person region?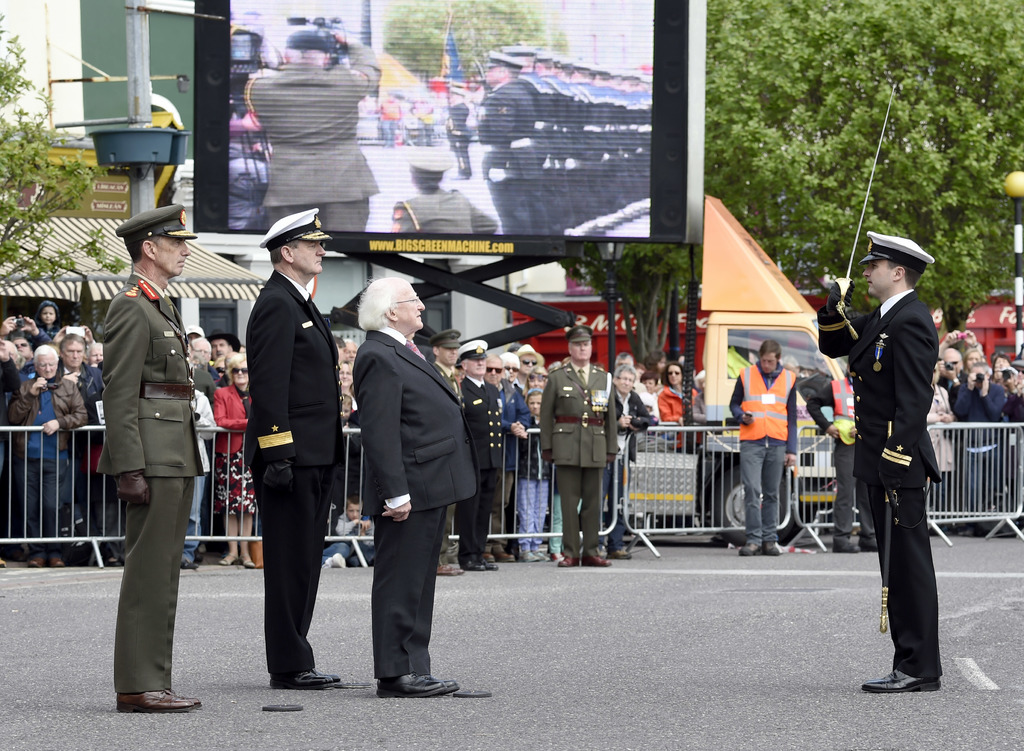
x1=209 y1=351 x2=254 y2=570
